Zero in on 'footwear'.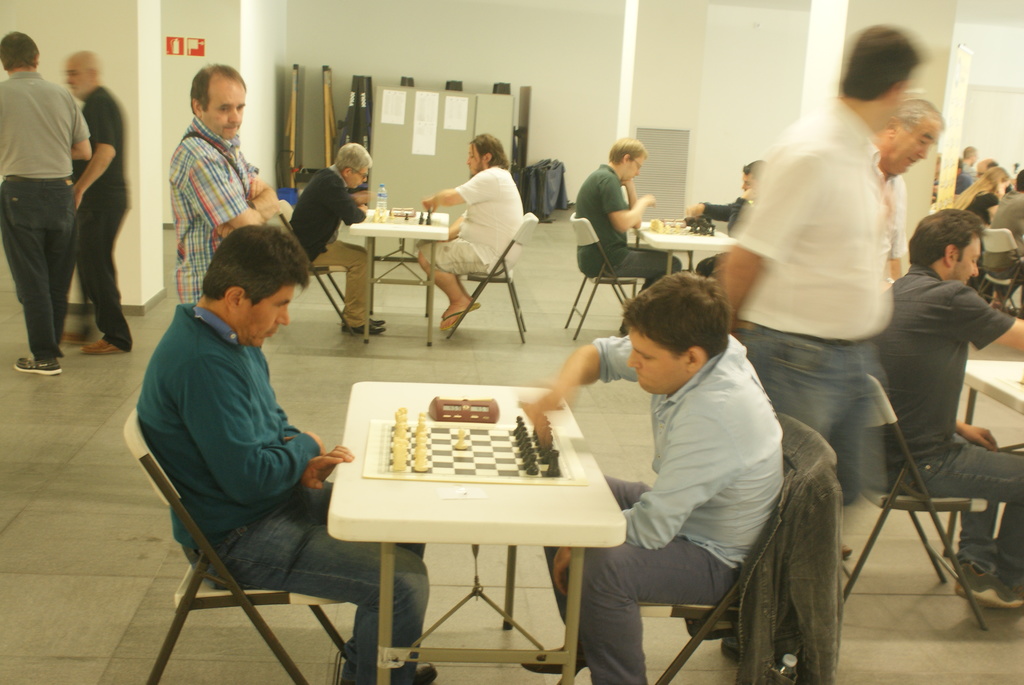
Zeroed in: {"left": 81, "top": 336, "right": 129, "bottom": 355}.
